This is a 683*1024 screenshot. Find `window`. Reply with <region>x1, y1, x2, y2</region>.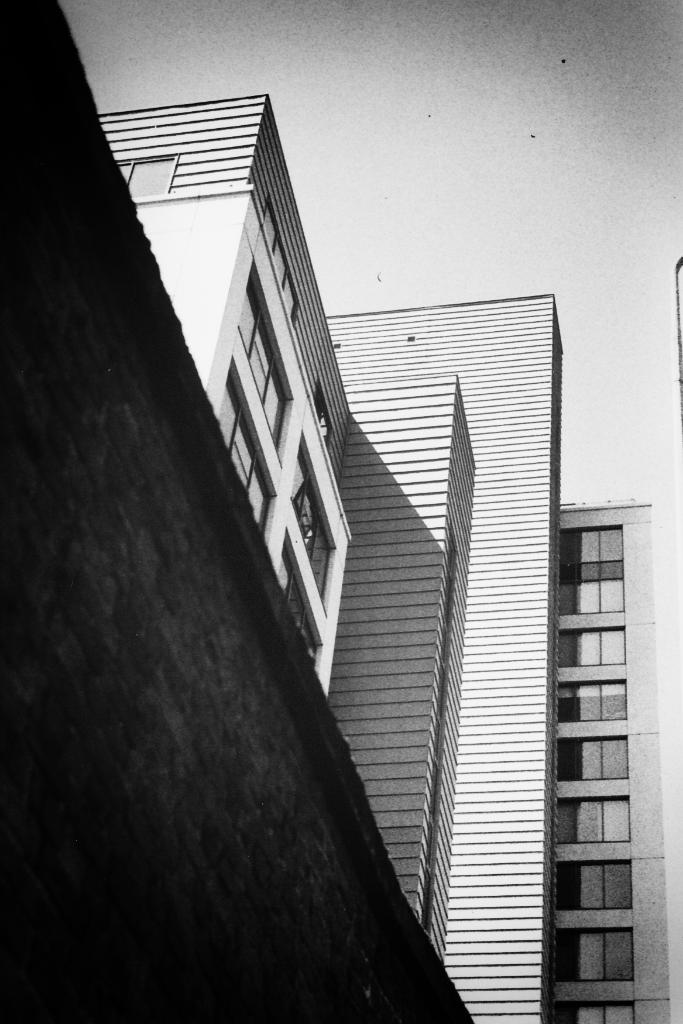
<region>273, 525, 325, 672</region>.
